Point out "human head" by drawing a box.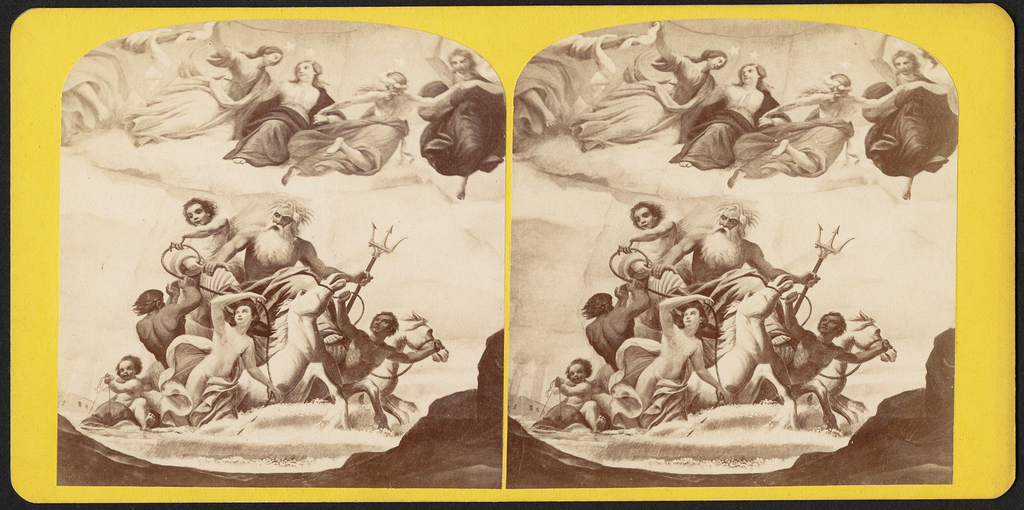
<region>185, 195, 209, 228</region>.
